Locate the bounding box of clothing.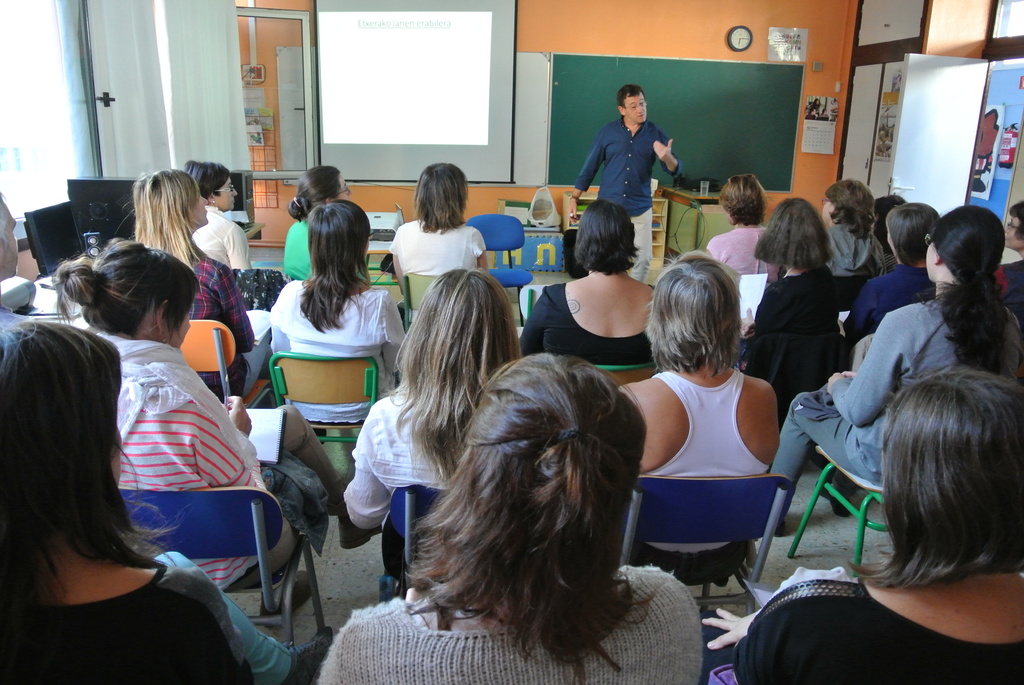
Bounding box: select_region(178, 253, 255, 401).
